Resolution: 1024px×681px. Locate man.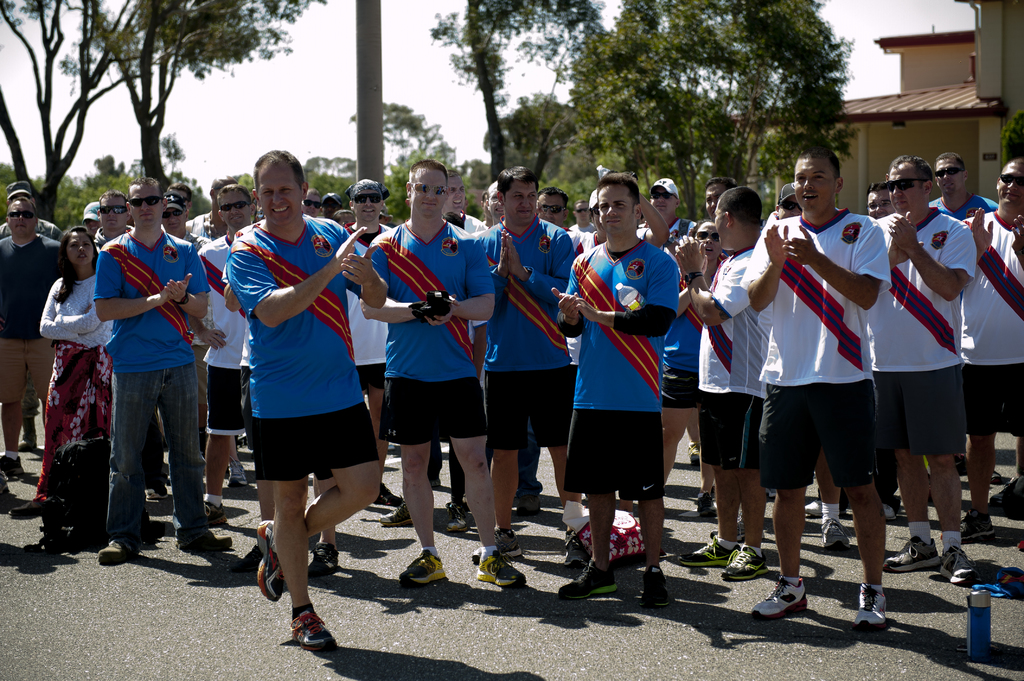
198 183 255 523.
